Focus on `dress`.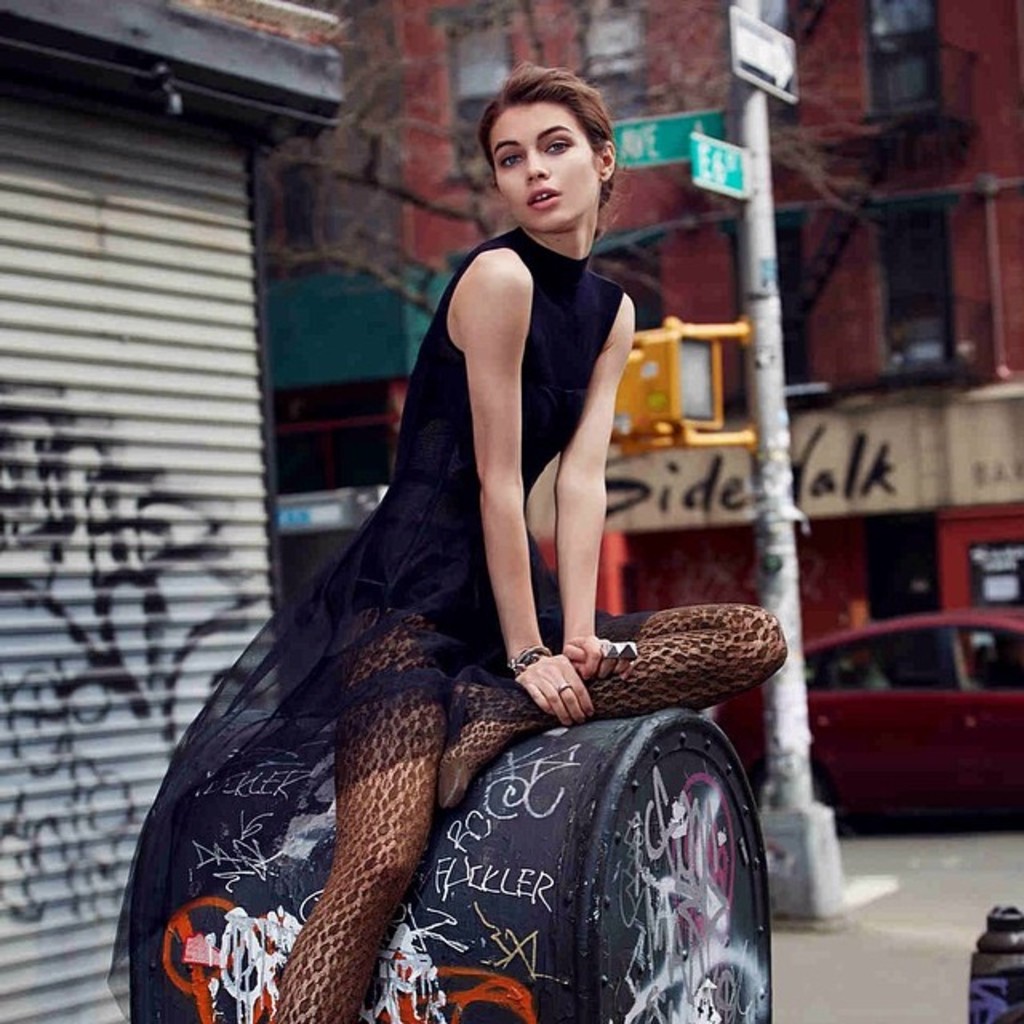
Focused at crop(109, 227, 656, 1022).
